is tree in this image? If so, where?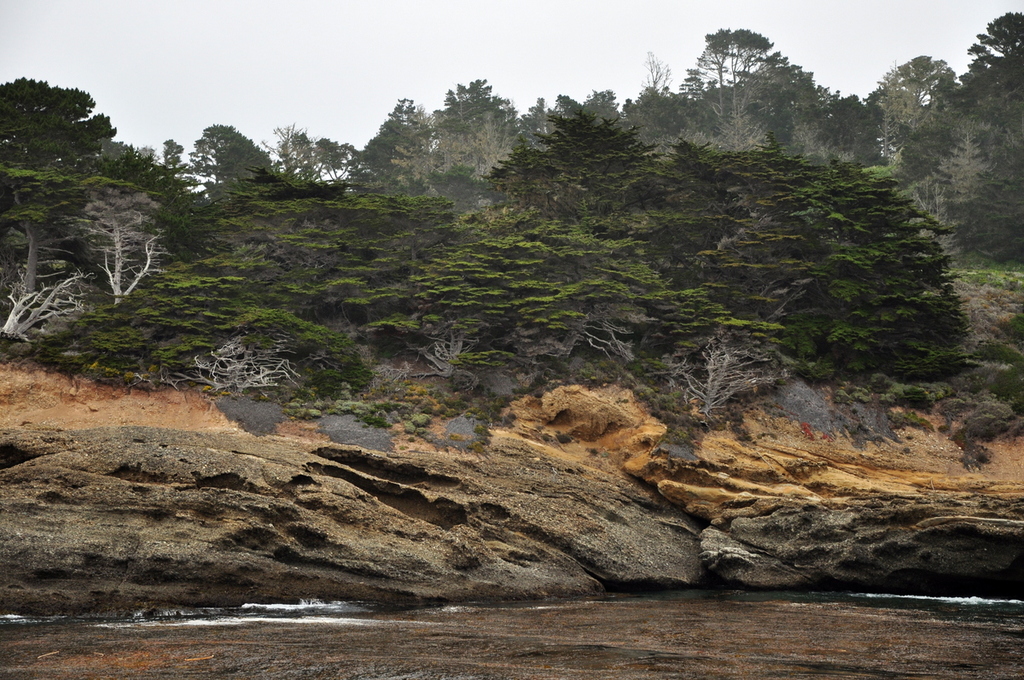
Yes, at pyautogui.locateOnScreen(84, 176, 170, 313).
